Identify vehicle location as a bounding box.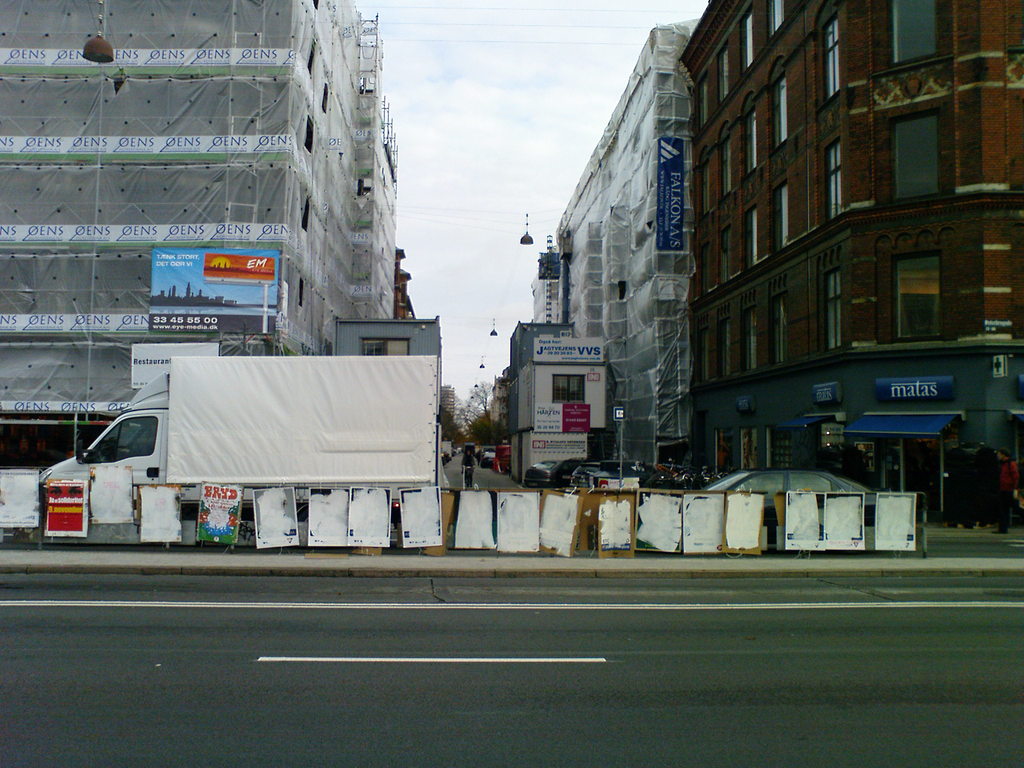
[525,461,557,487].
